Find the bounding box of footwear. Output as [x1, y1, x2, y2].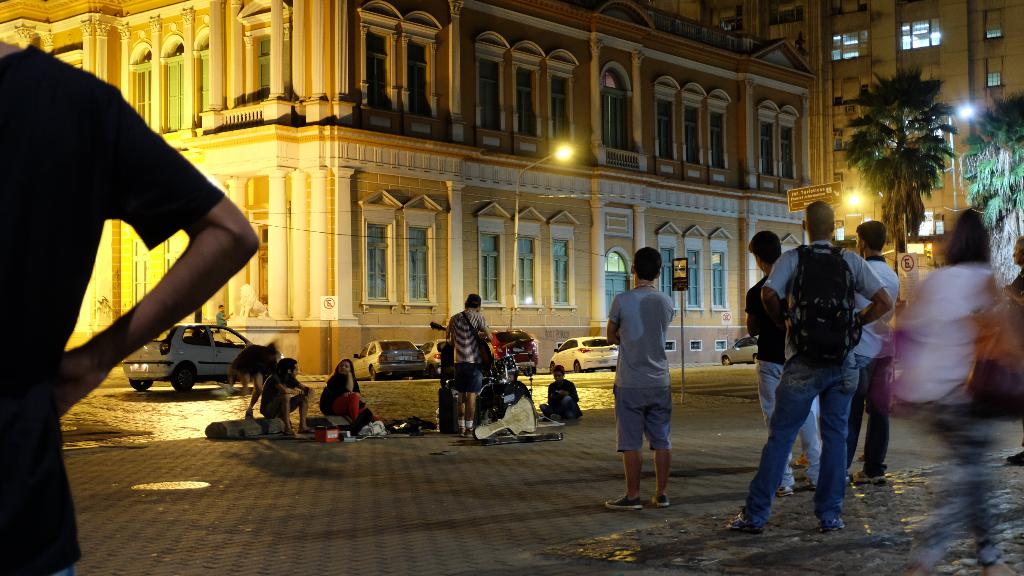
[798, 453, 810, 467].
